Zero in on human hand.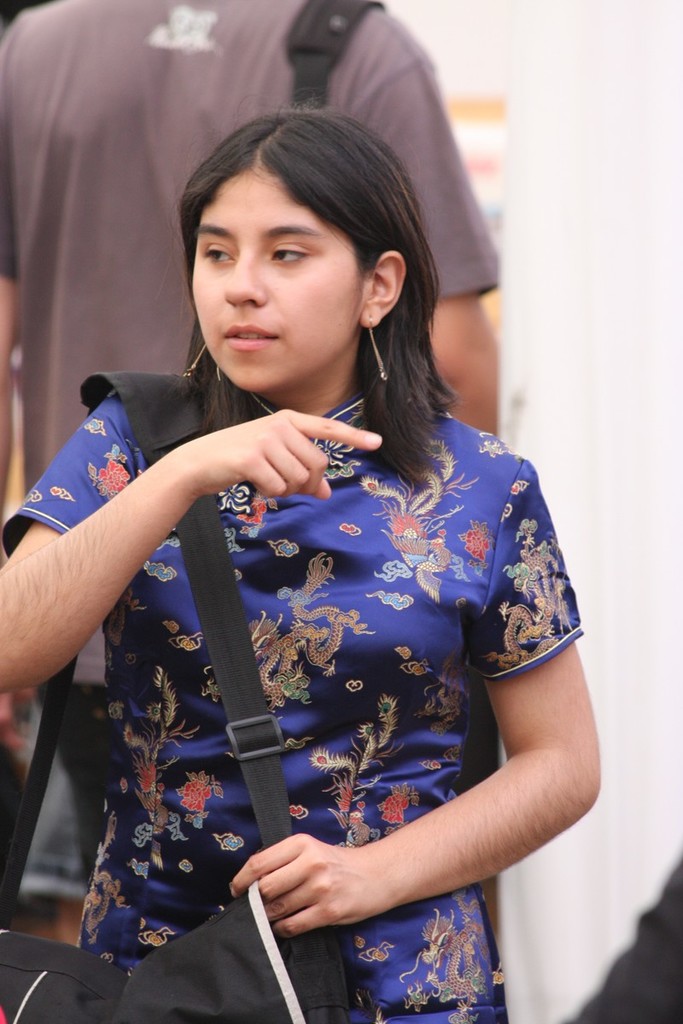
Zeroed in: {"left": 227, "top": 831, "right": 384, "bottom": 945}.
